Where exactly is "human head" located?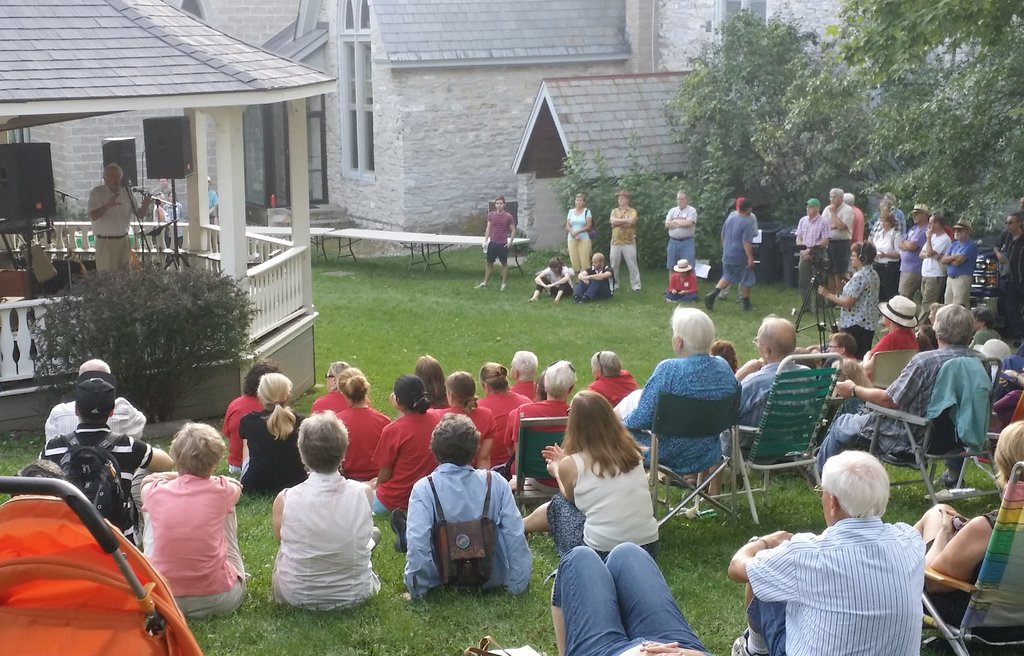
Its bounding box is <box>926,304,946,330</box>.
